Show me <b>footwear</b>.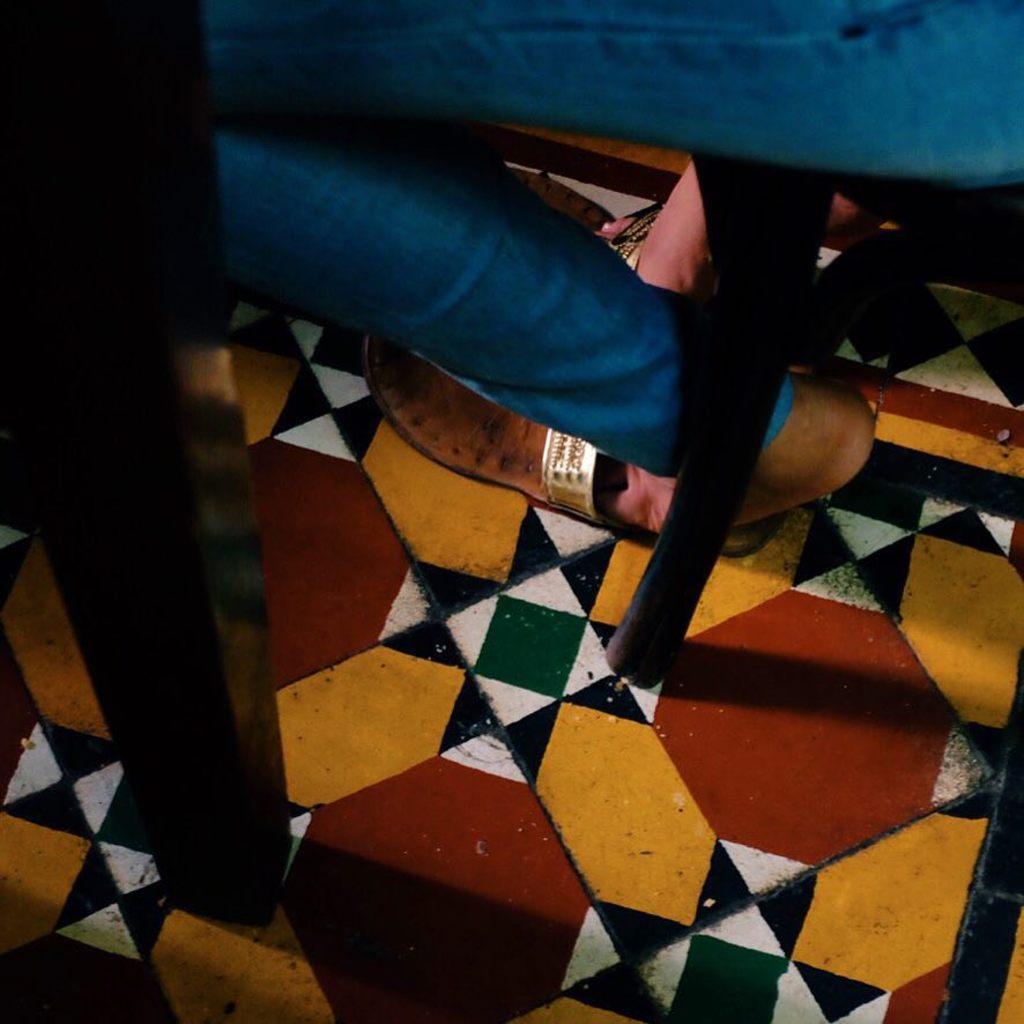
<b>footwear</b> is here: [366,328,784,567].
